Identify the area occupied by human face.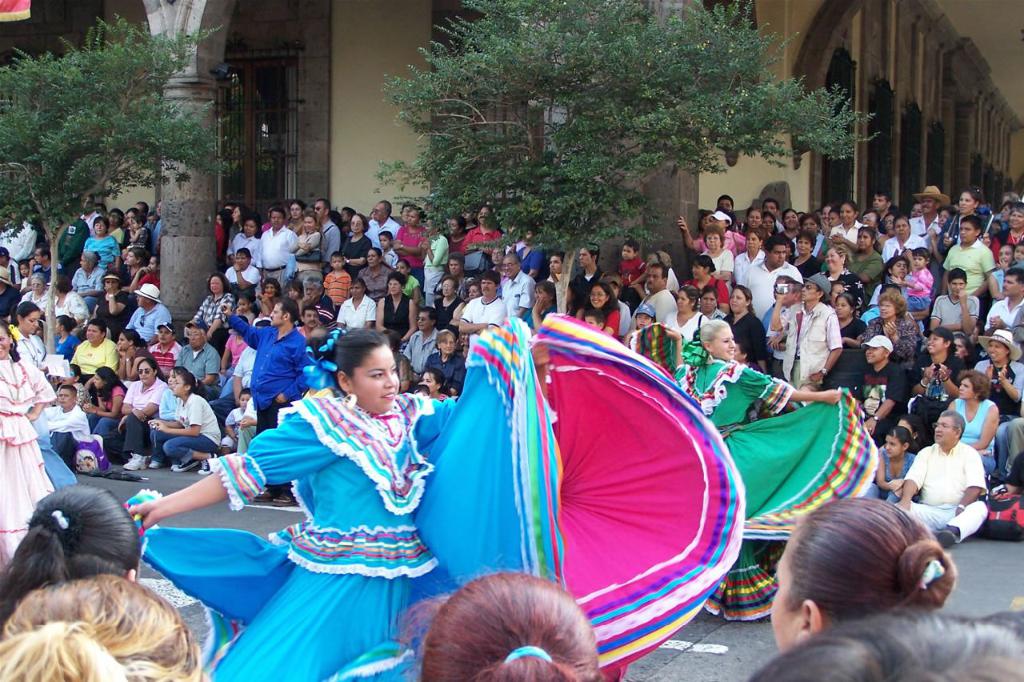
Area: 593:283:608:306.
